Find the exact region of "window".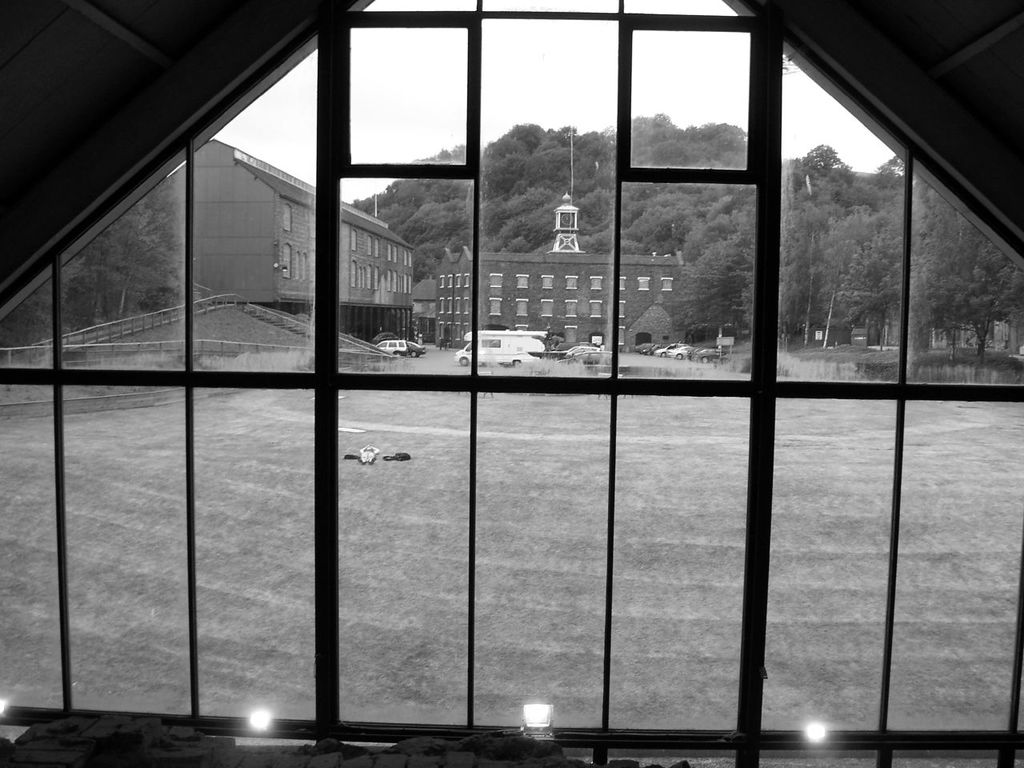
Exact region: select_region(617, 275, 627, 293).
